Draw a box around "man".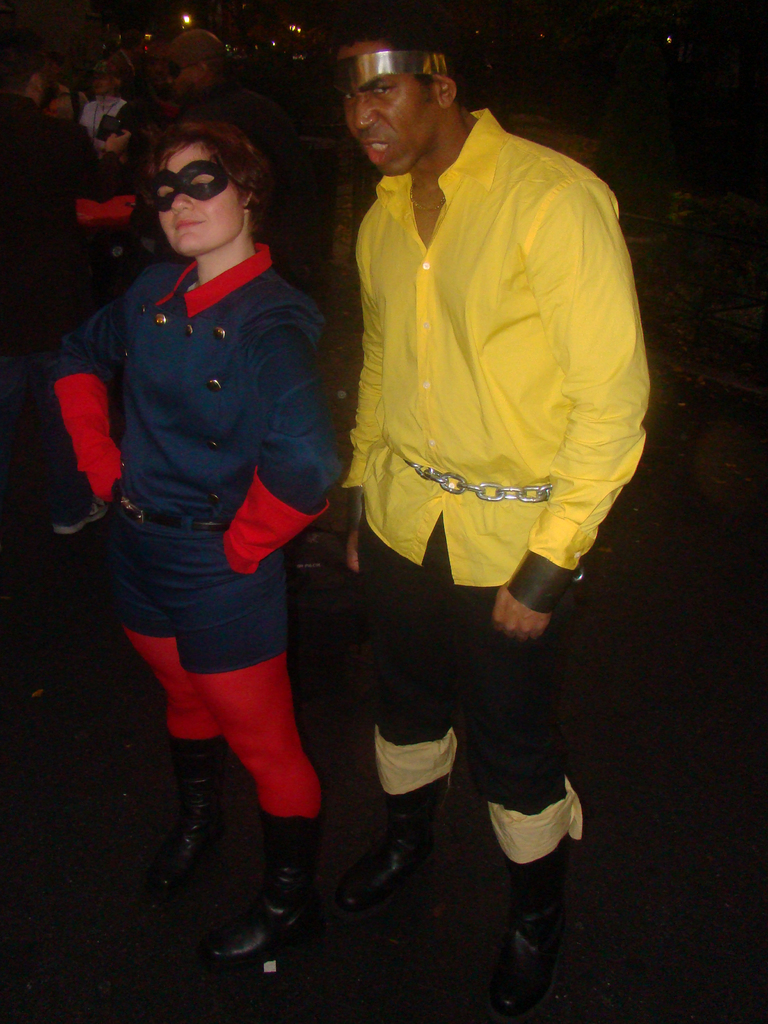
left=298, top=56, right=654, bottom=960.
